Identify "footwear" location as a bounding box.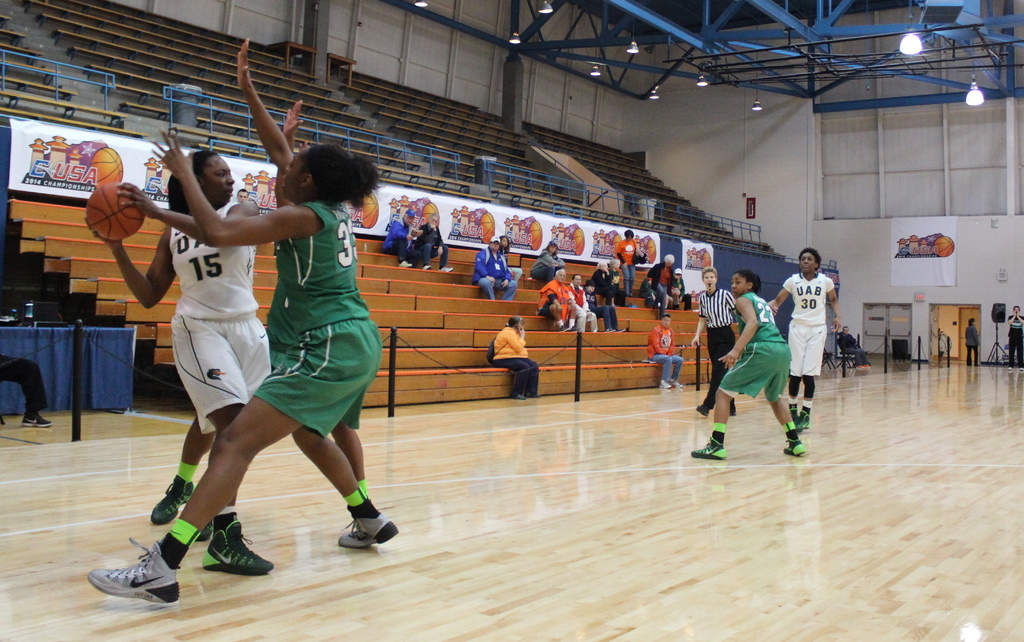
<bbox>783, 435, 804, 455</bbox>.
